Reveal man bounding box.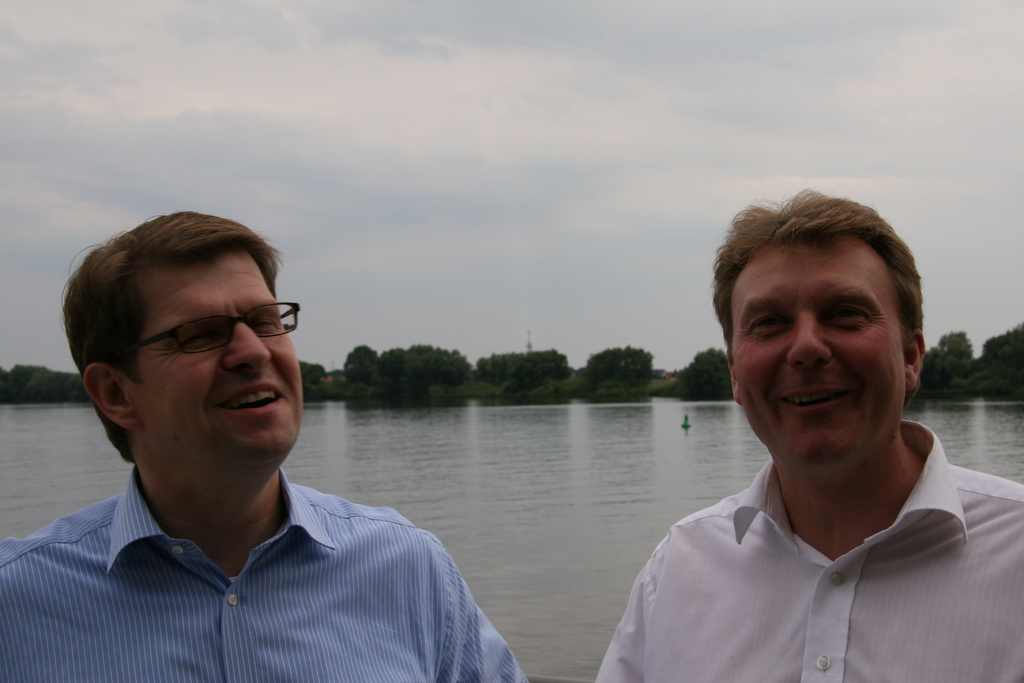
Revealed: (left=2, top=199, right=538, bottom=669).
